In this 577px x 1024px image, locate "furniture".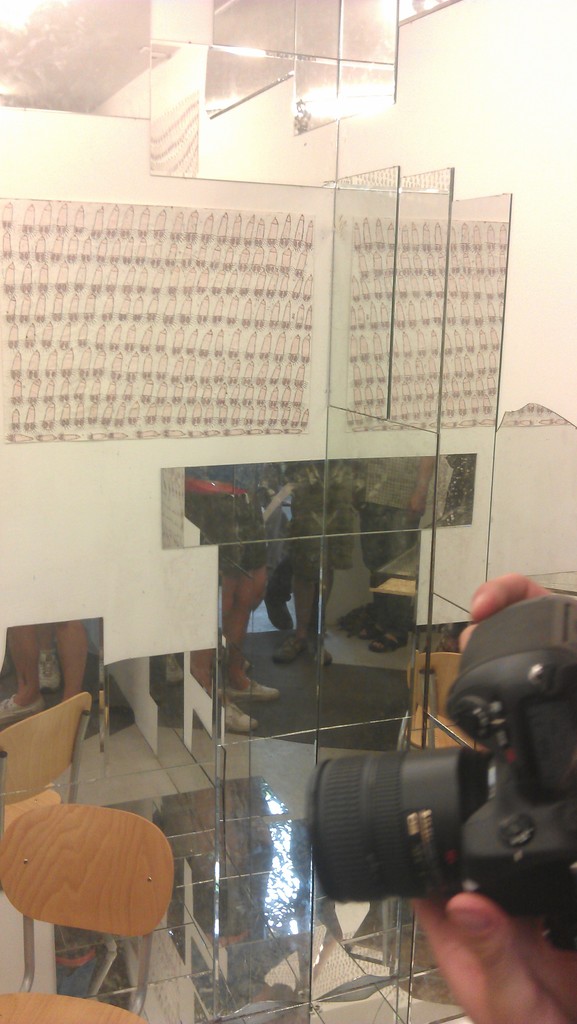
Bounding box: (left=0, top=806, right=175, bottom=1023).
